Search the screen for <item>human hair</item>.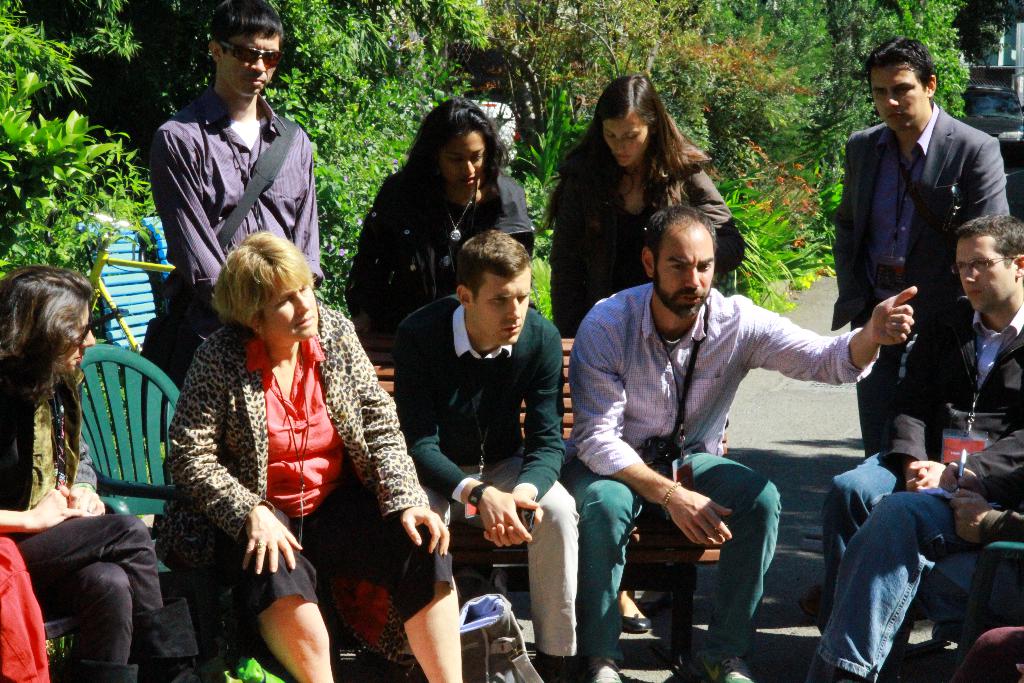
Found at crop(641, 205, 717, 279).
